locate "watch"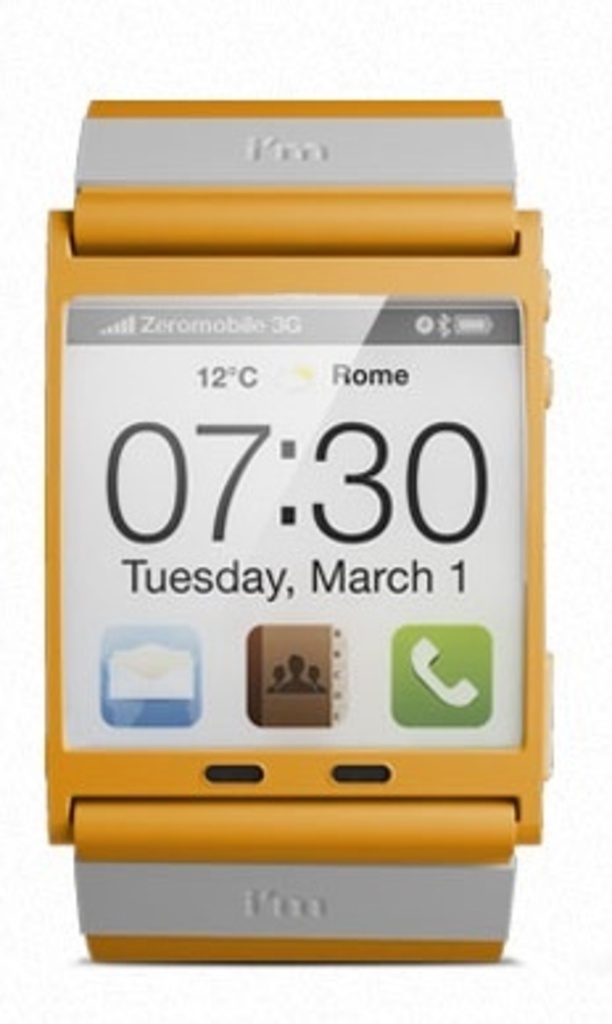
{"left": 45, "top": 98, "right": 551, "bottom": 961}
